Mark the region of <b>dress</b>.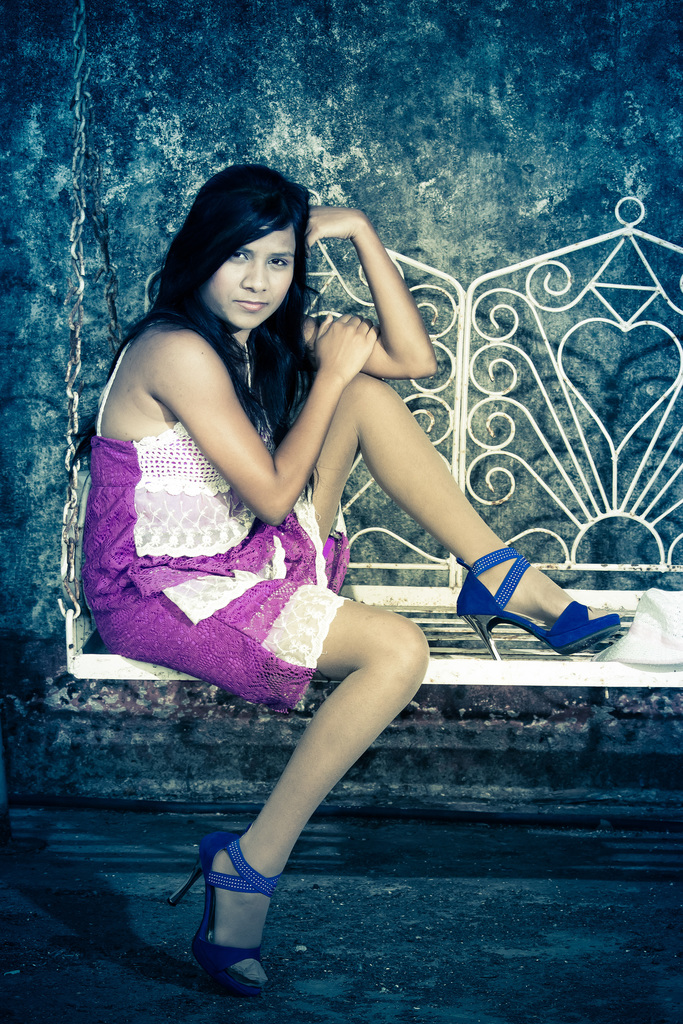
Region: bbox=[86, 331, 356, 705].
